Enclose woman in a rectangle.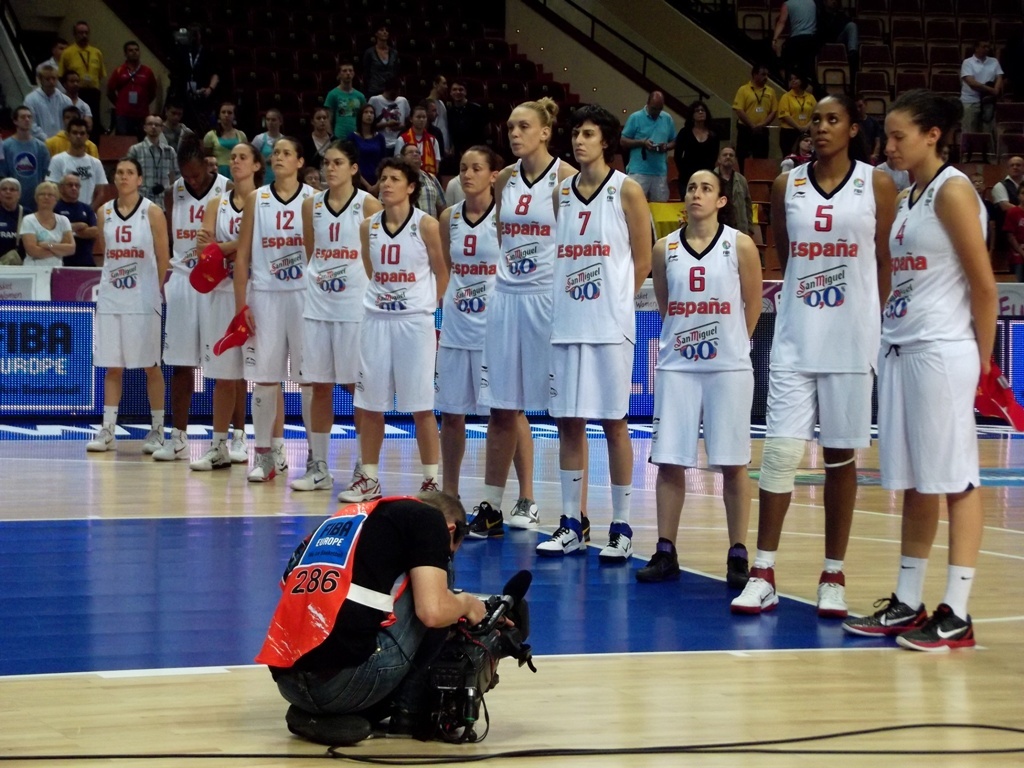
(x1=196, y1=140, x2=274, y2=470).
